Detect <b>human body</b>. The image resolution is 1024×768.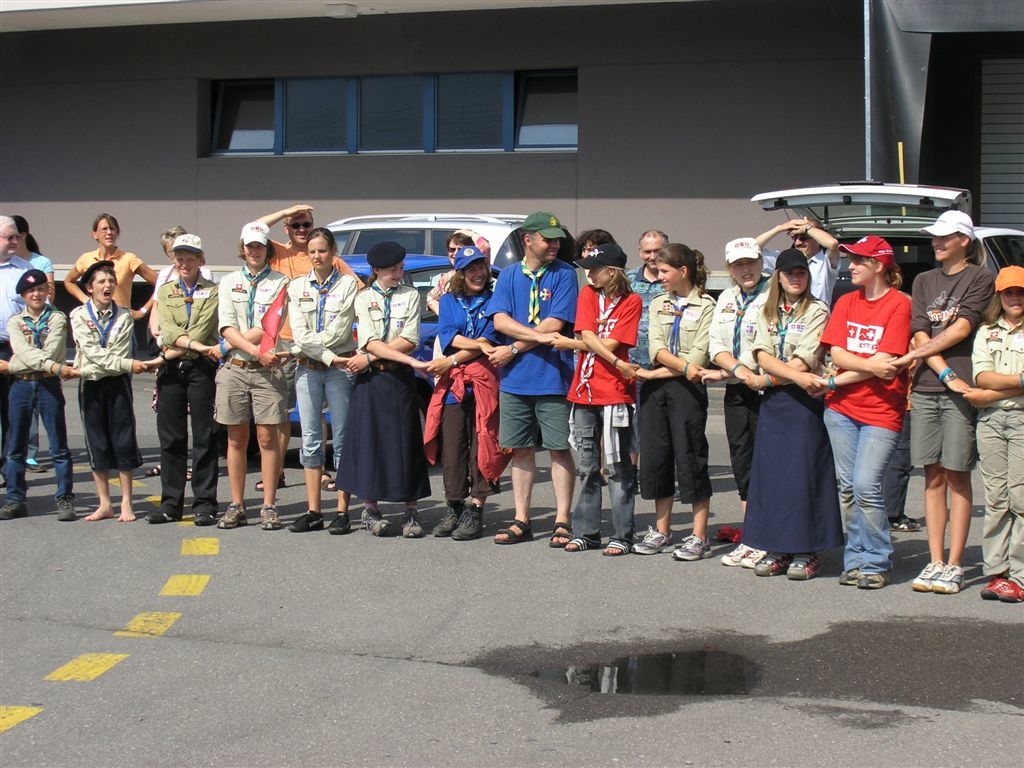
region(707, 236, 772, 546).
